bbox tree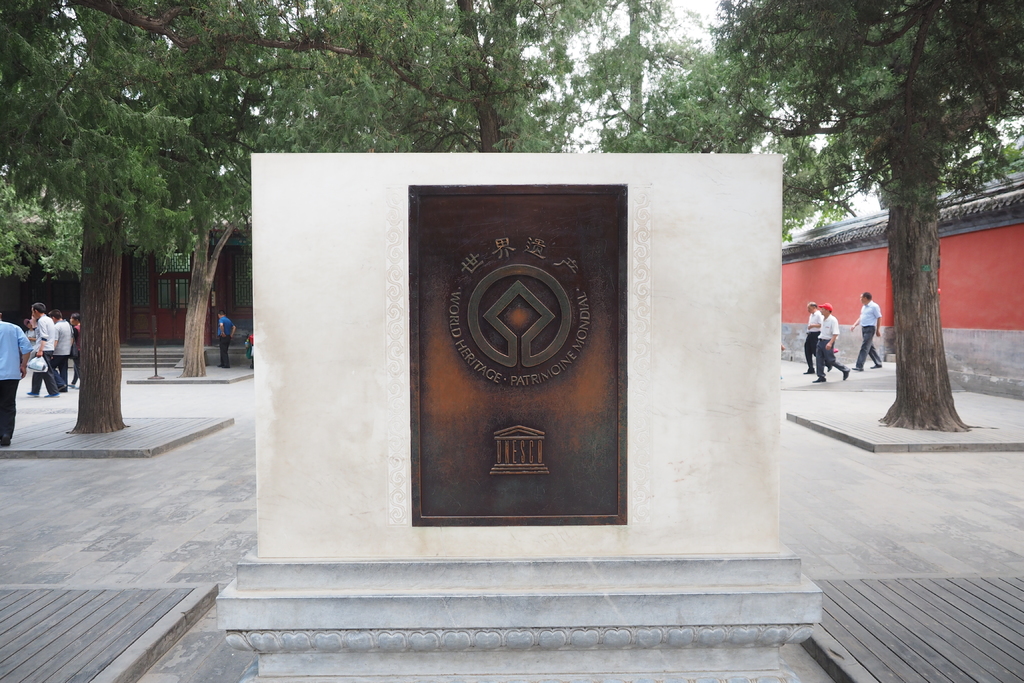
690/0/1023/432
